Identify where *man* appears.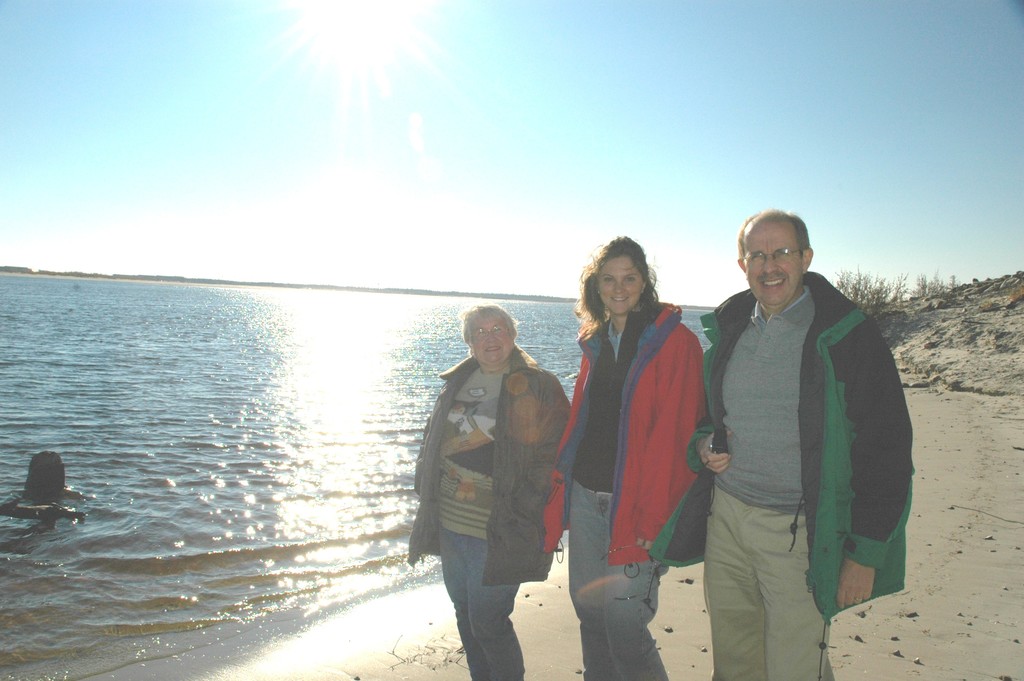
Appears at <box>691,188,908,663</box>.
